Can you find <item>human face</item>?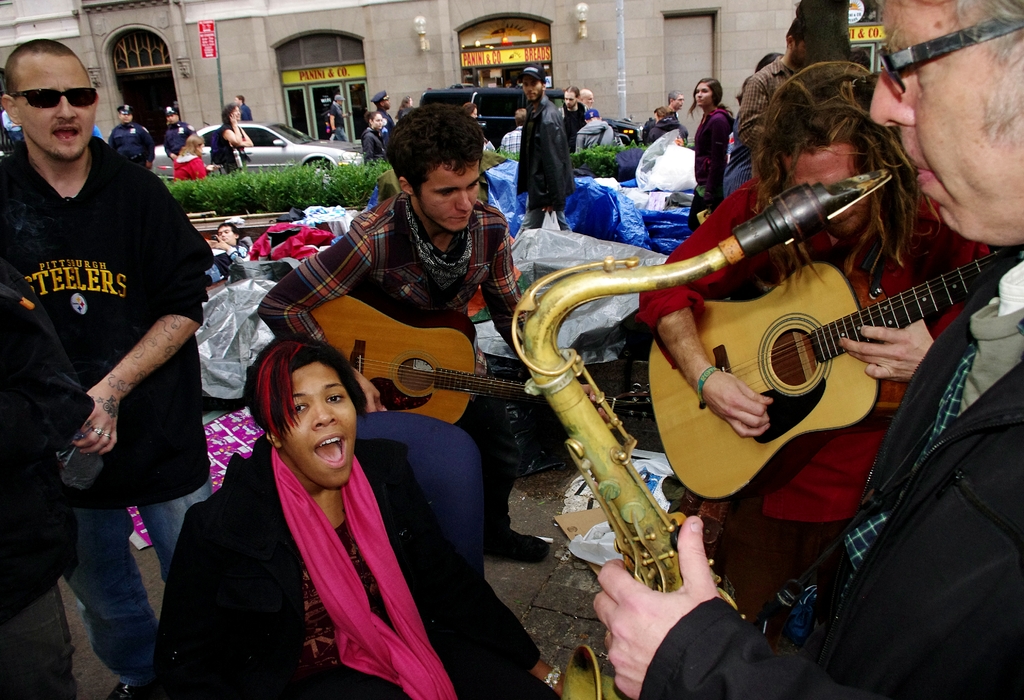
Yes, bounding box: 279, 360, 359, 489.
